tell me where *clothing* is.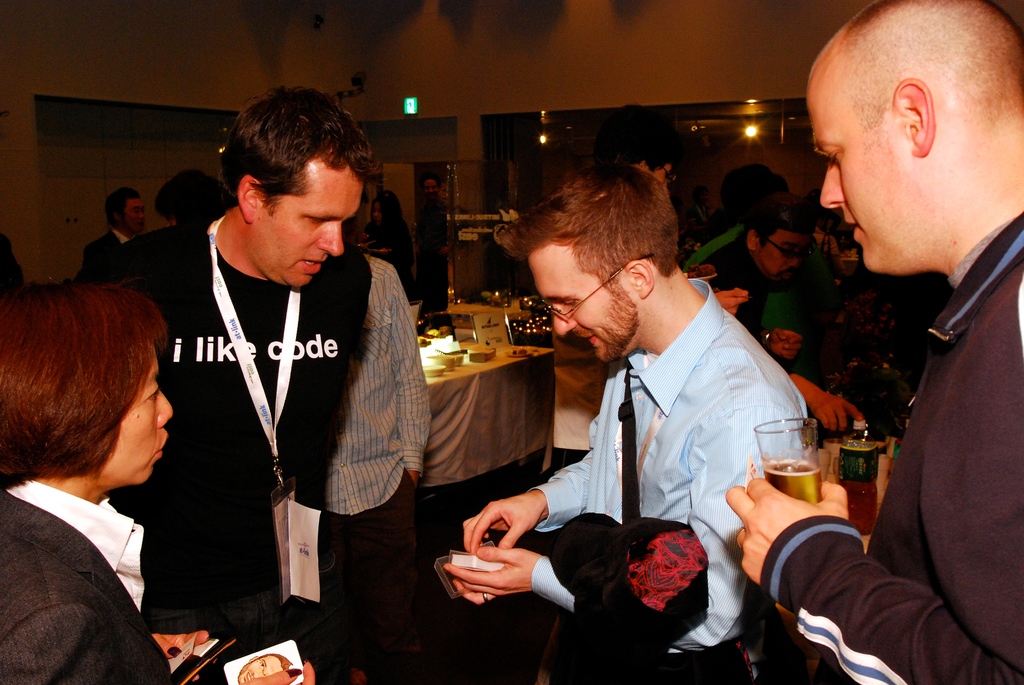
*clothing* is at left=368, top=217, right=422, bottom=295.
